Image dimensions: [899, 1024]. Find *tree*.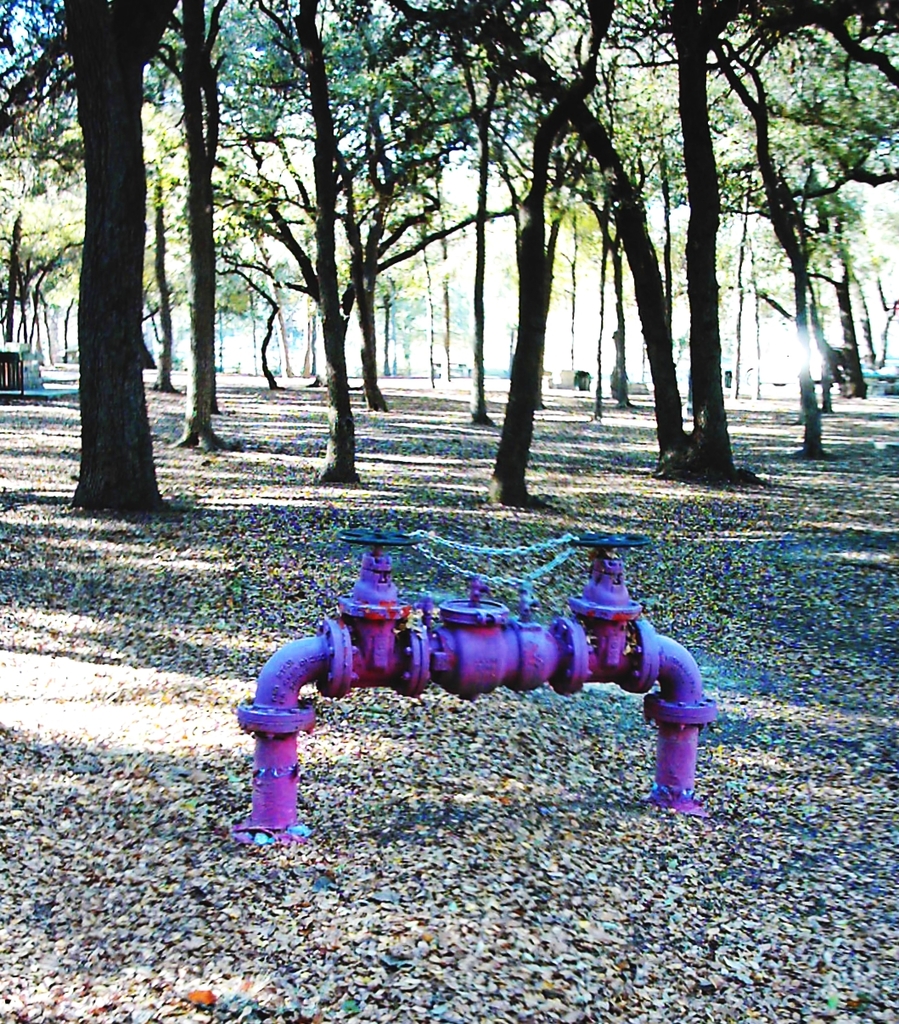
[378, 0, 563, 415].
